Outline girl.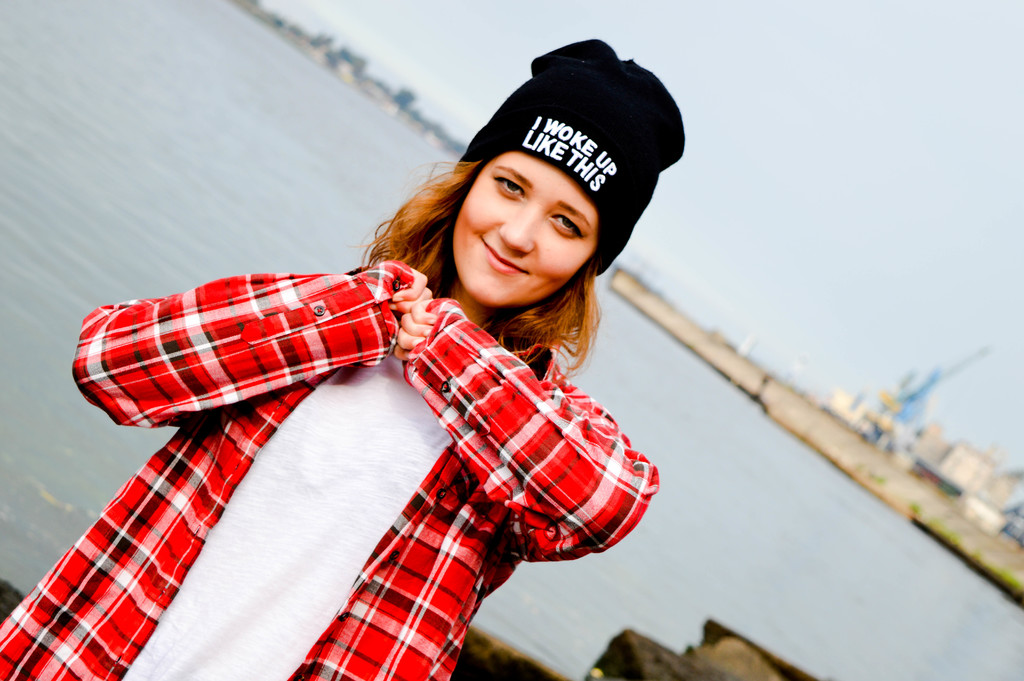
Outline: crop(0, 38, 686, 680).
